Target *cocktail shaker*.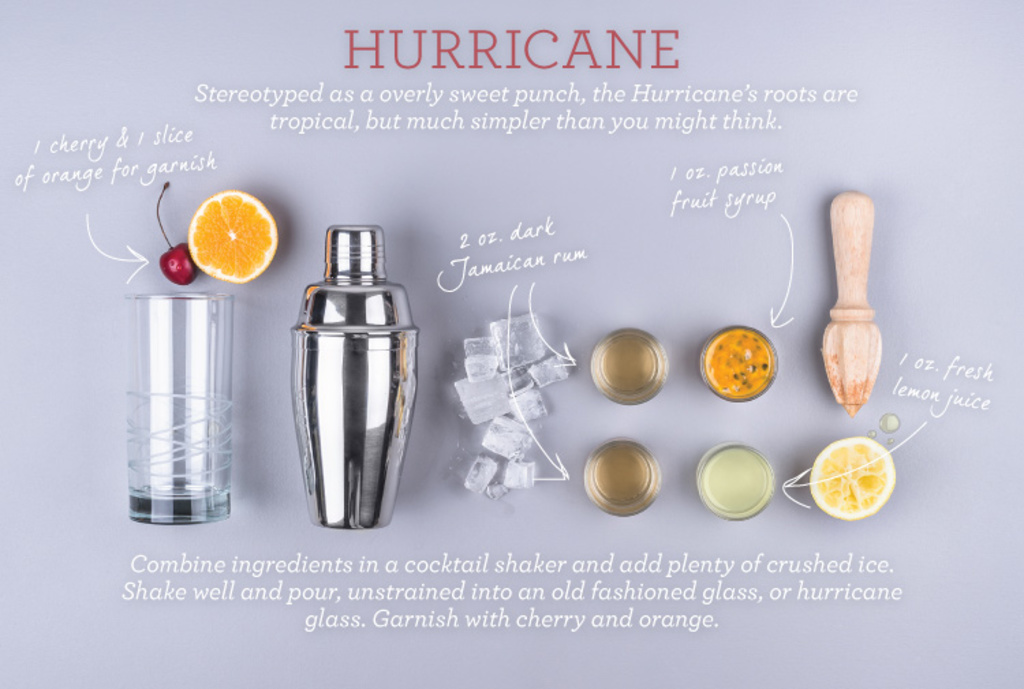
Target region: 287 225 421 532.
